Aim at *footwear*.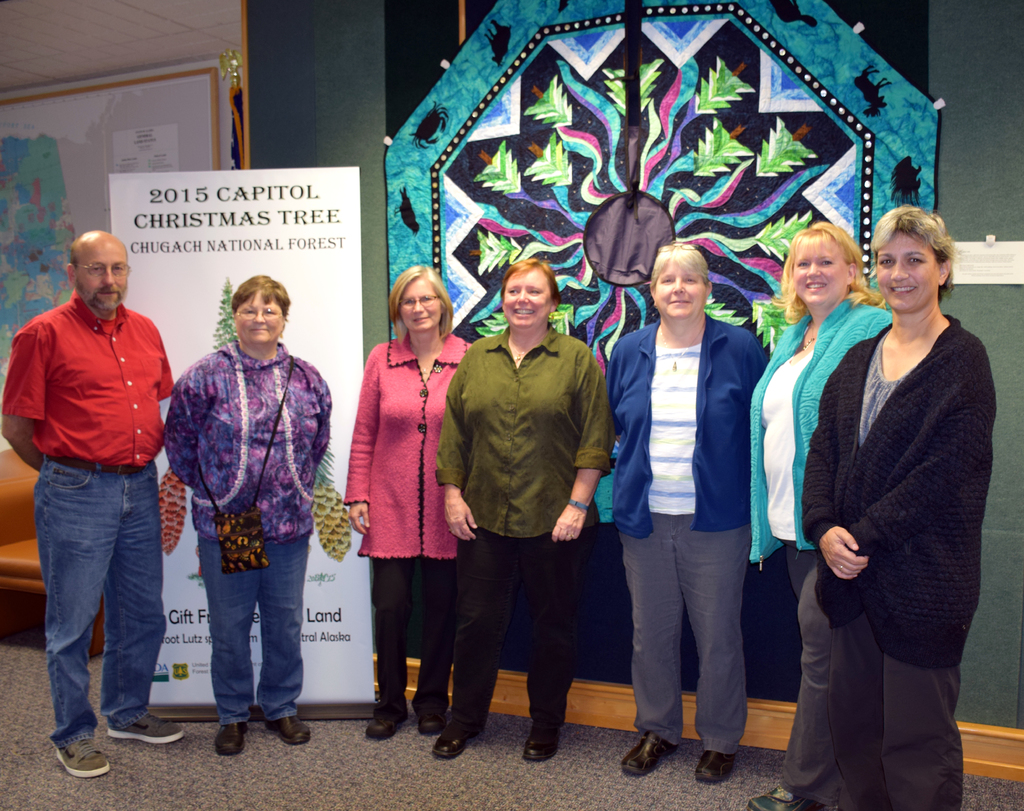
Aimed at Rect(419, 700, 446, 734).
